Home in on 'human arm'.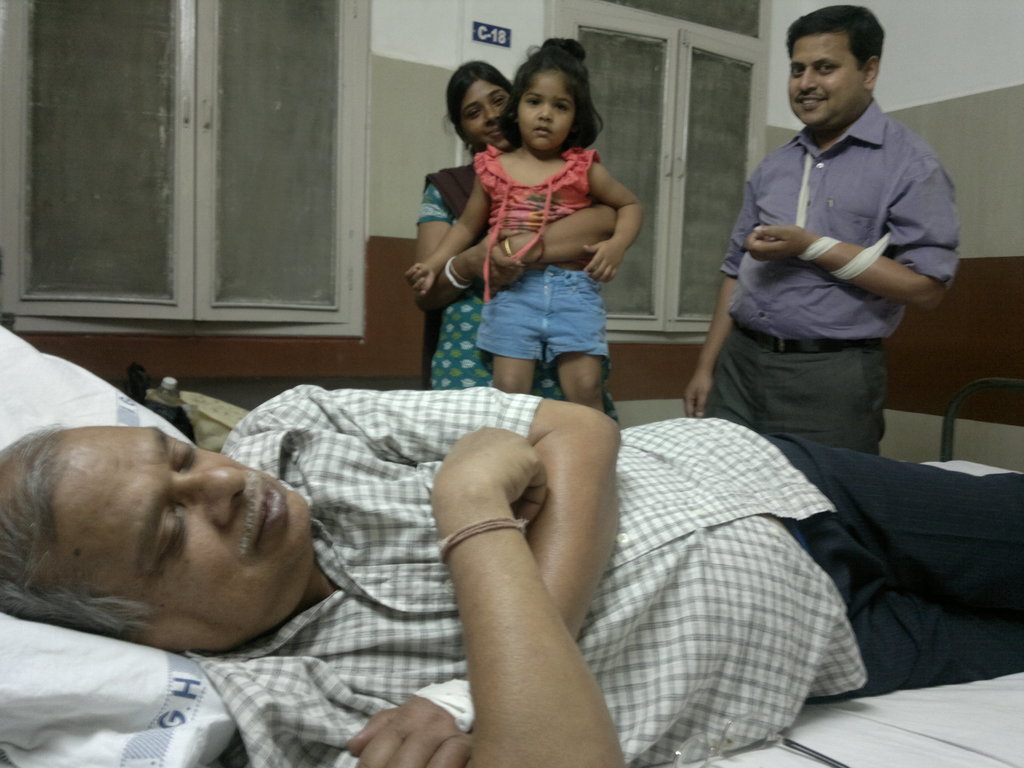
Homed in at box=[493, 200, 625, 271].
